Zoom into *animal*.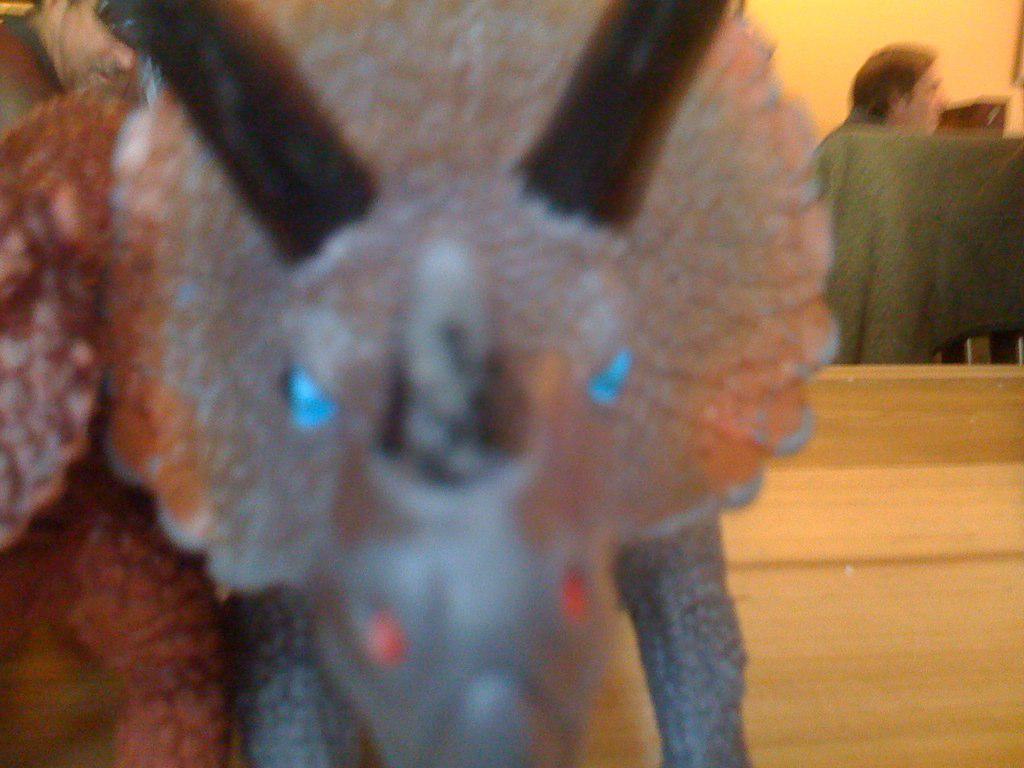
Zoom target: <region>3, 0, 834, 767</region>.
